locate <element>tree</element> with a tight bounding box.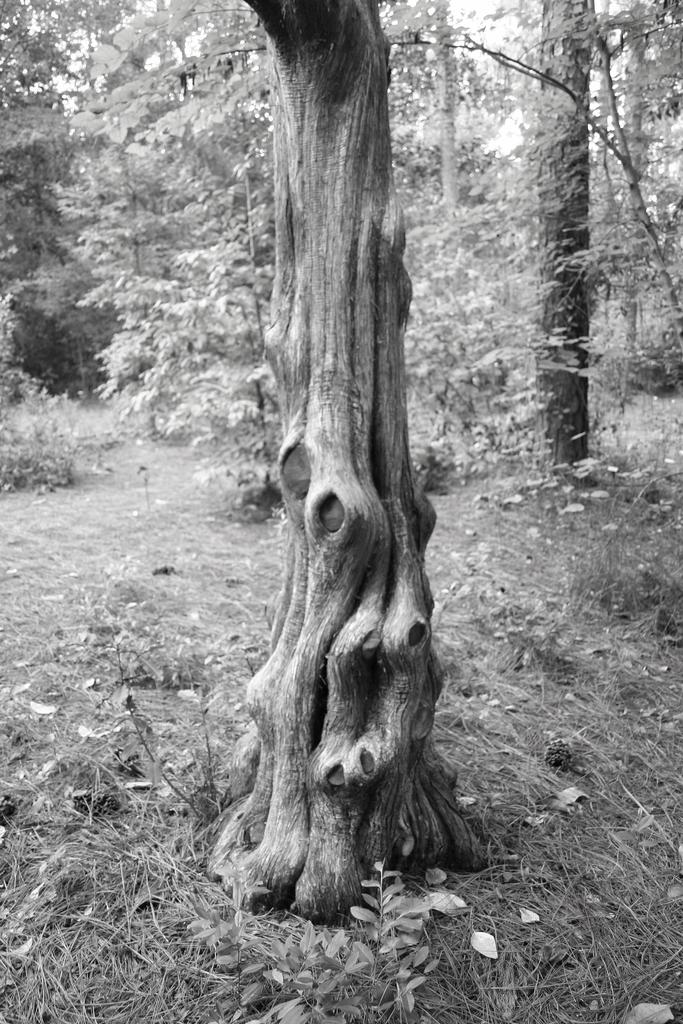
(x1=203, y1=0, x2=509, y2=925).
